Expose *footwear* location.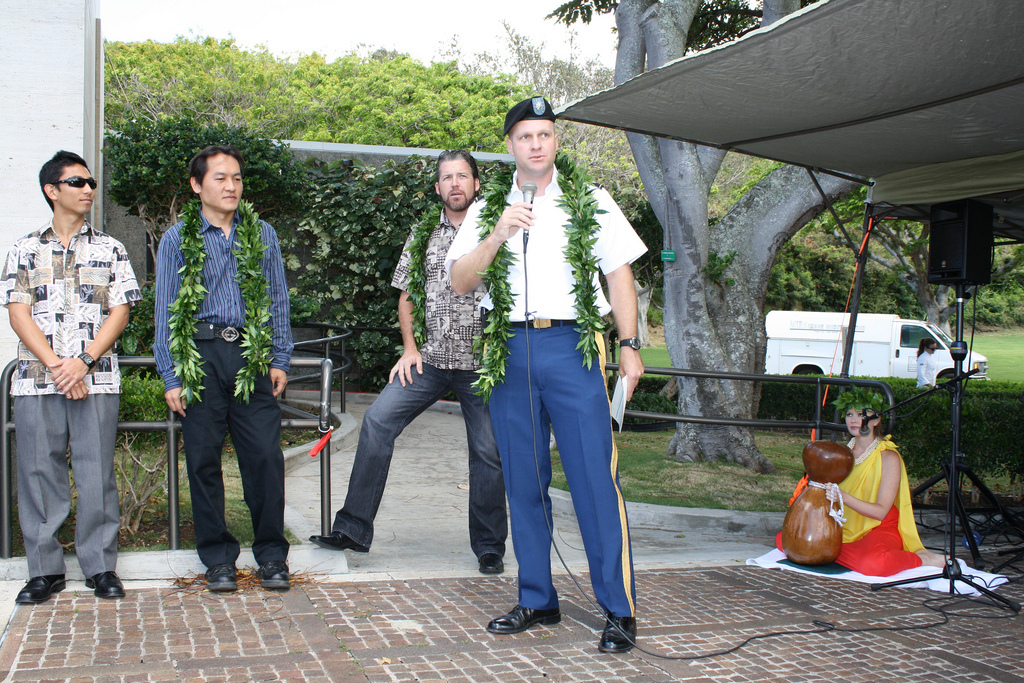
Exposed at x1=481 y1=554 x2=506 y2=578.
